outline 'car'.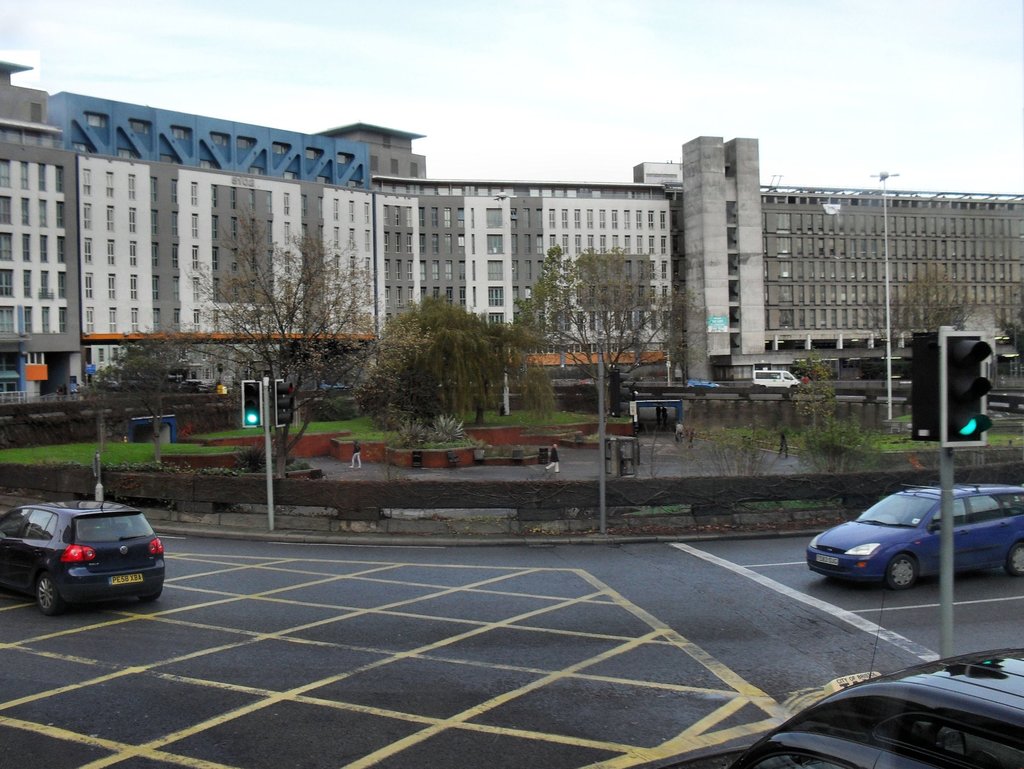
Outline: crop(730, 590, 1021, 768).
